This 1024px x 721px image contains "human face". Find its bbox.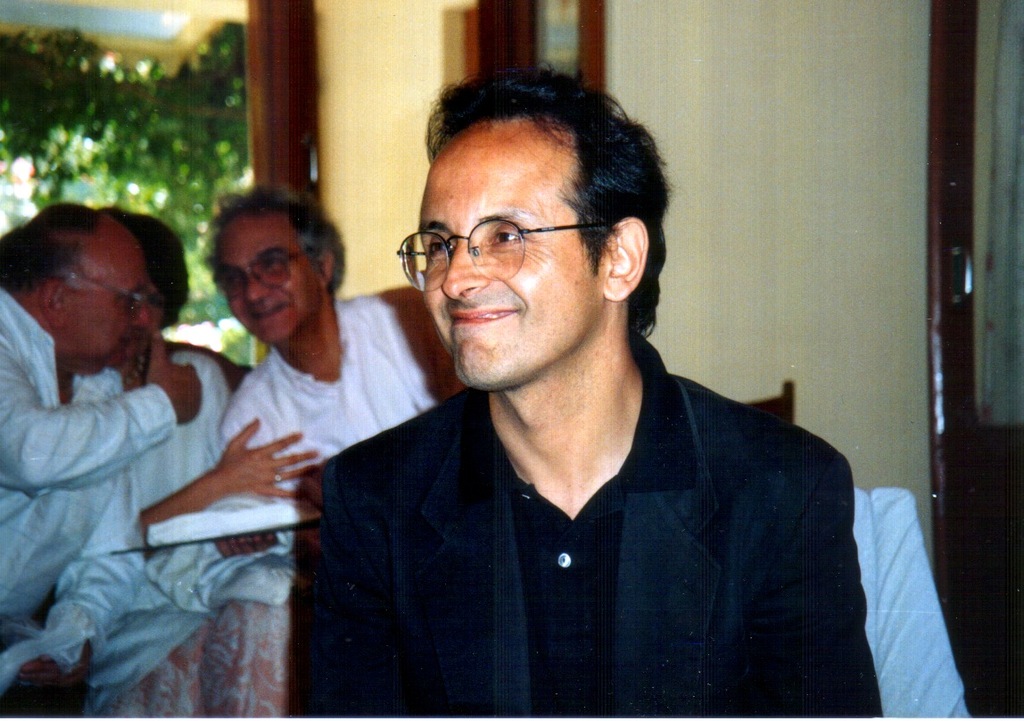
bbox=[414, 116, 596, 391].
